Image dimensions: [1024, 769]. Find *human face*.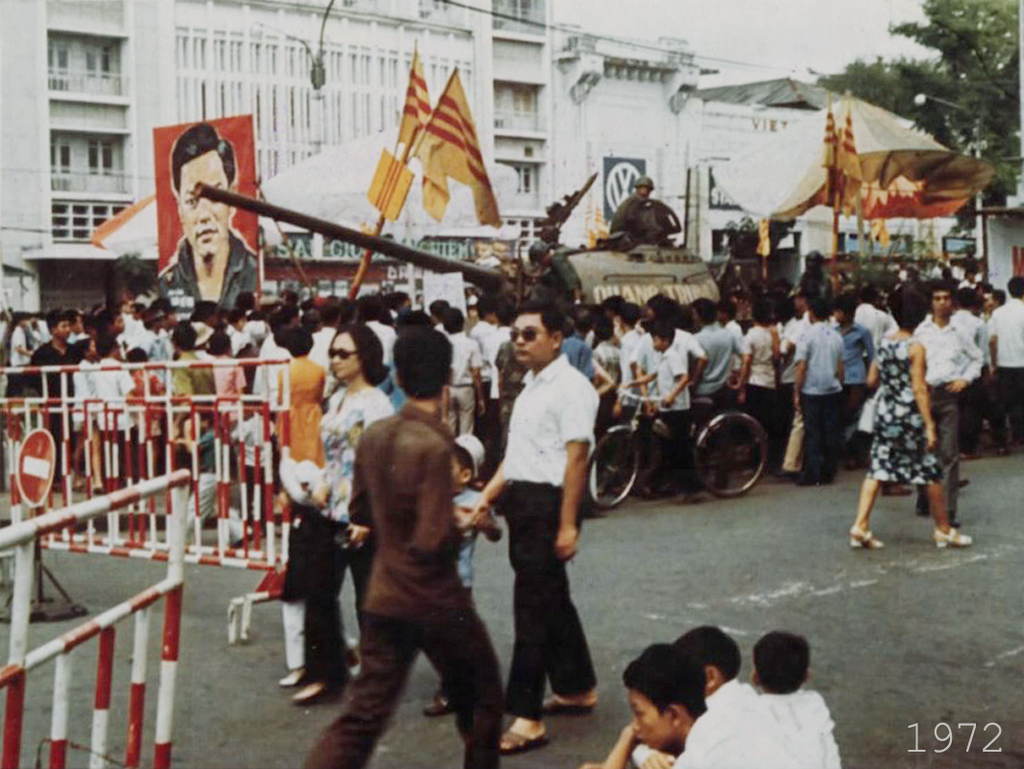
178:157:228:256.
